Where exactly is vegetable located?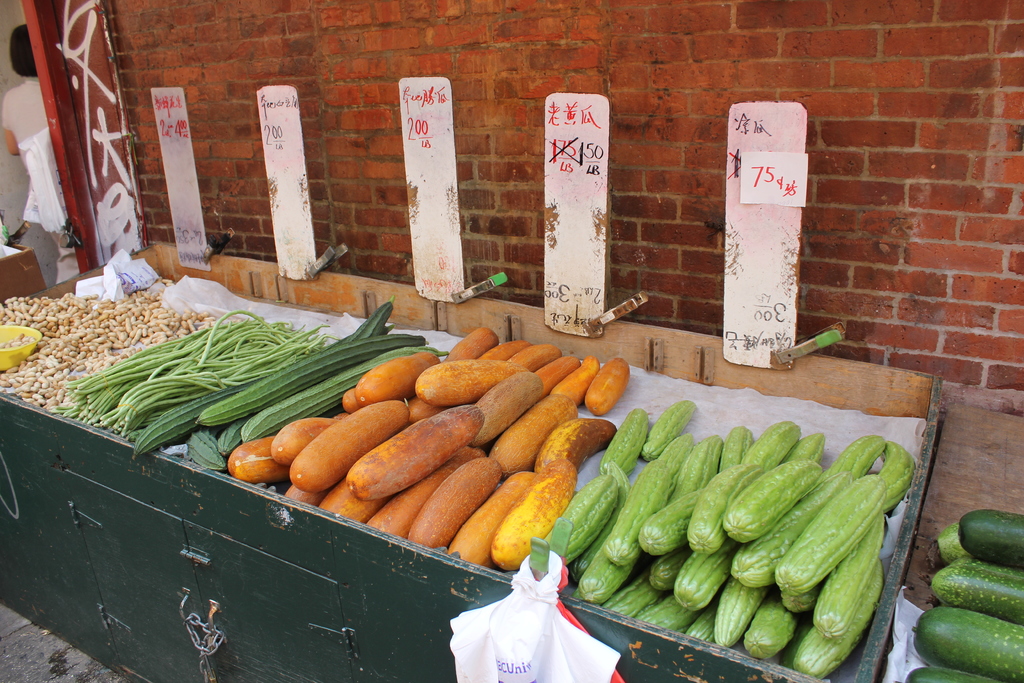
Its bounding box is x1=477 y1=370 x2=545 y2=450.
